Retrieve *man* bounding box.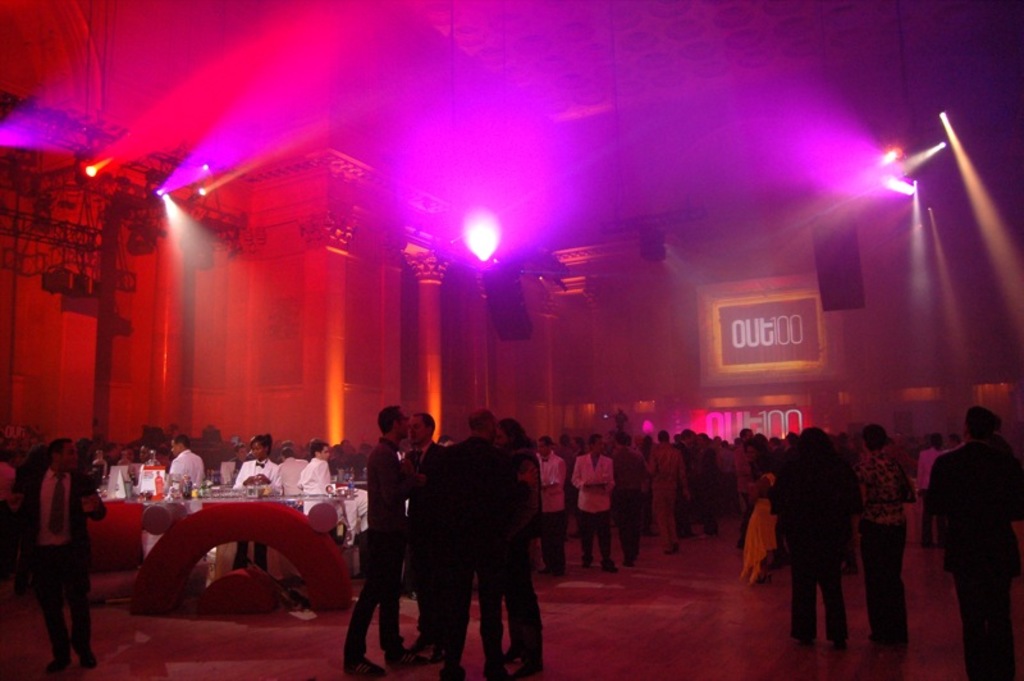
Bounding box: <bbox>732, 420, 758, 513</bbox>.
